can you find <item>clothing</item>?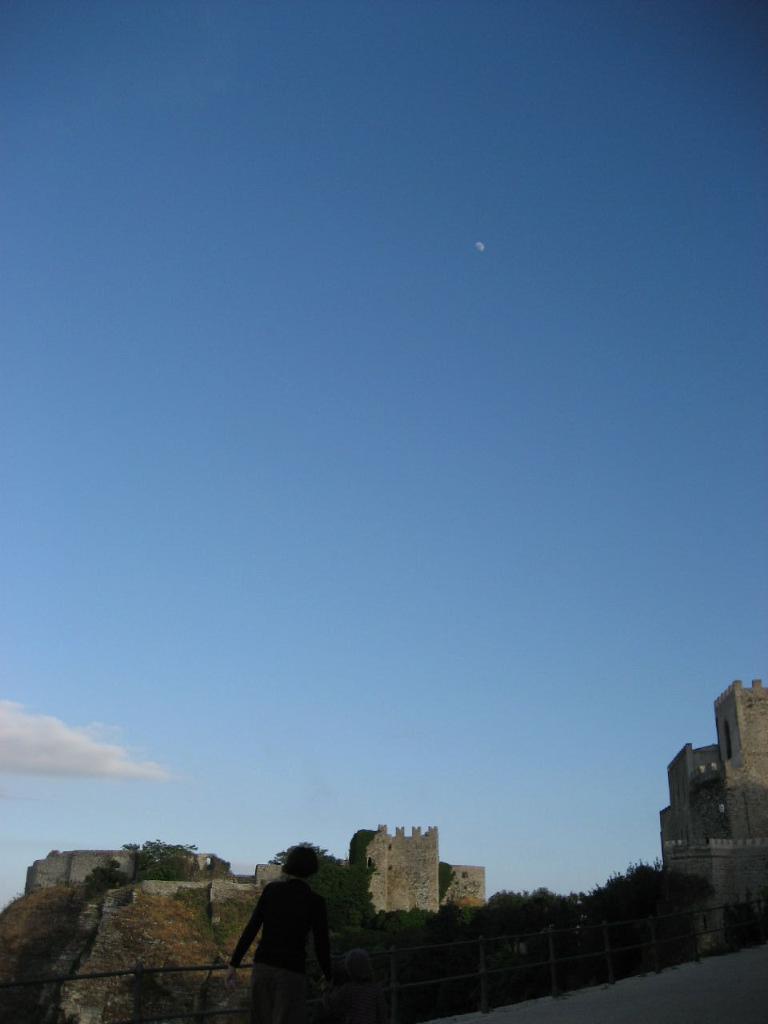
Yes, bounding box: (236,871,338,993).
